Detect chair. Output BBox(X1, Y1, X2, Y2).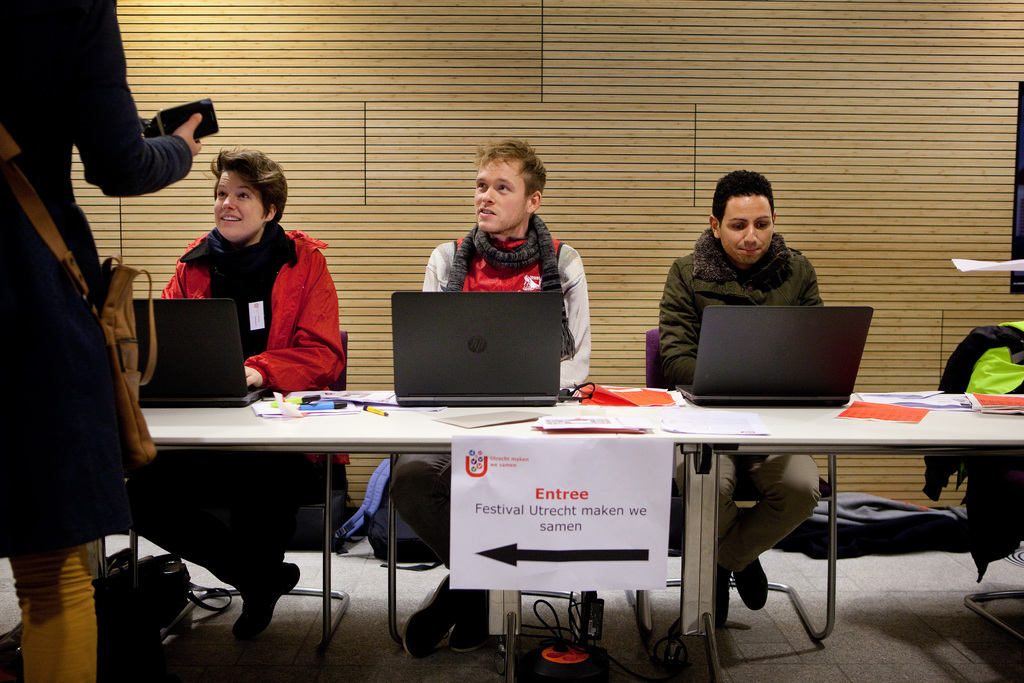
BBox(623, 327, 836, 640).
